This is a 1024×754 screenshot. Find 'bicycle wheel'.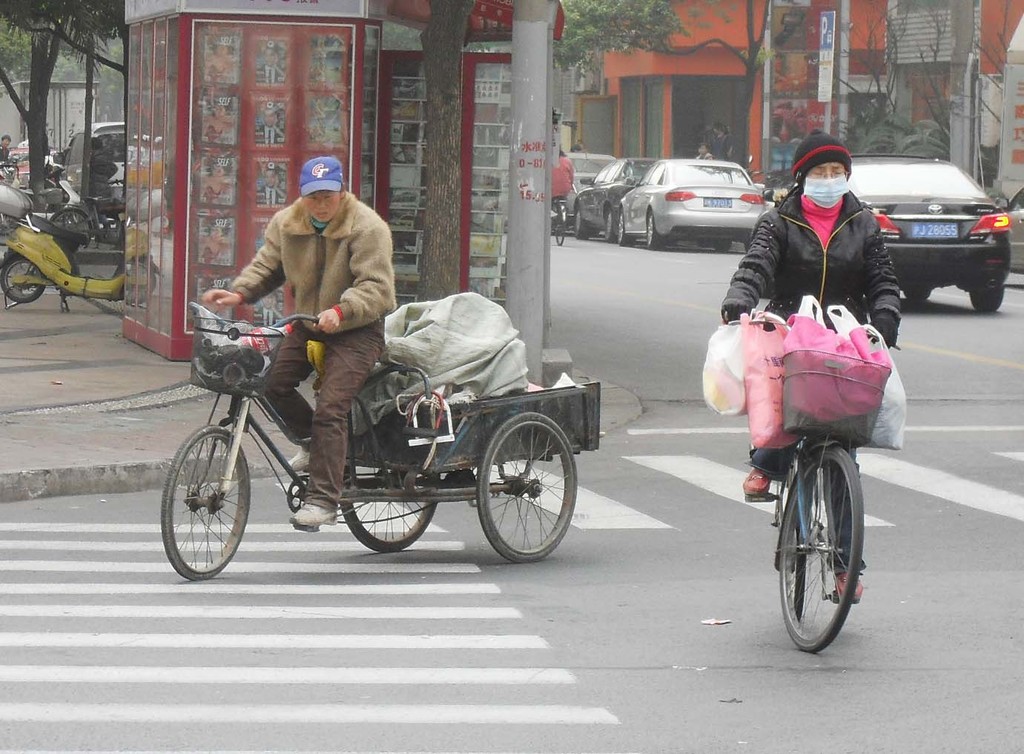
Bounding box: [153, 414, 262, 596].
